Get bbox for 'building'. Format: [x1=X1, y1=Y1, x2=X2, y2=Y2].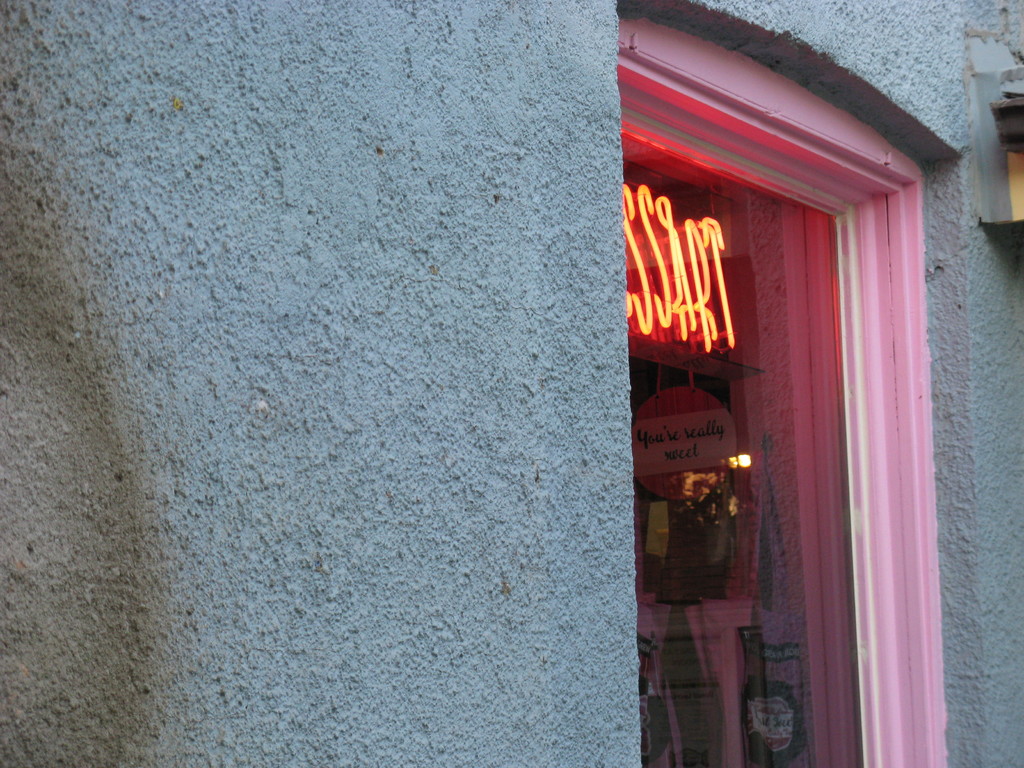
[x1=0, y1=0, x2=1023, y2=767].
